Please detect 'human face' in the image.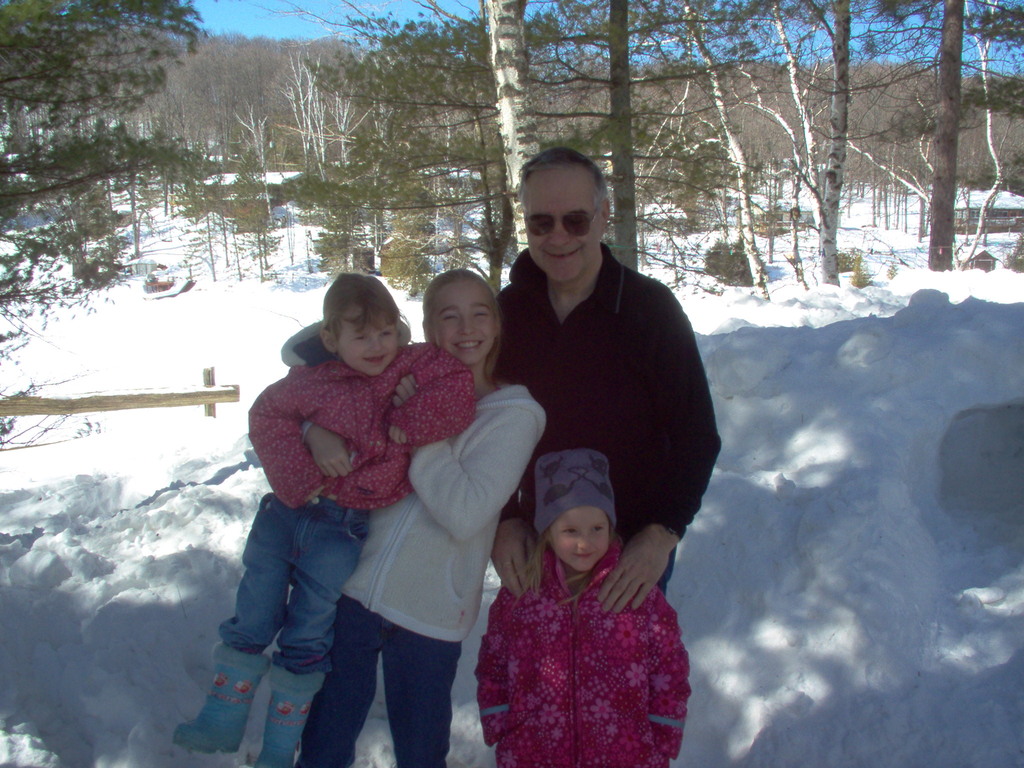
select_region(526, 164, 604, 280).
